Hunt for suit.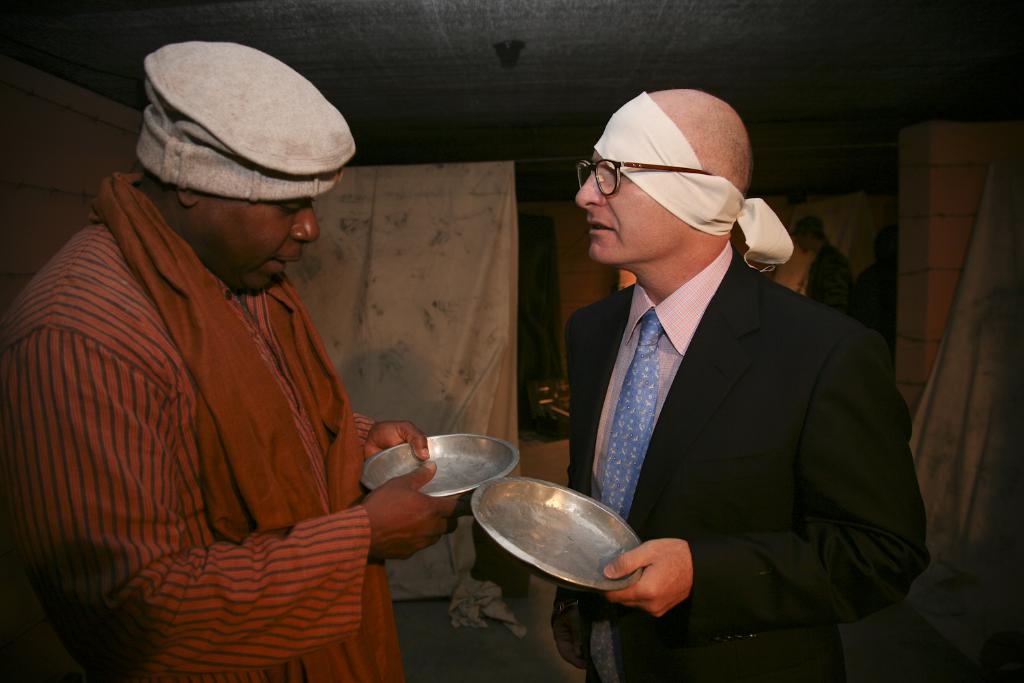
Hunted down at (567, 248, 931, 682).
